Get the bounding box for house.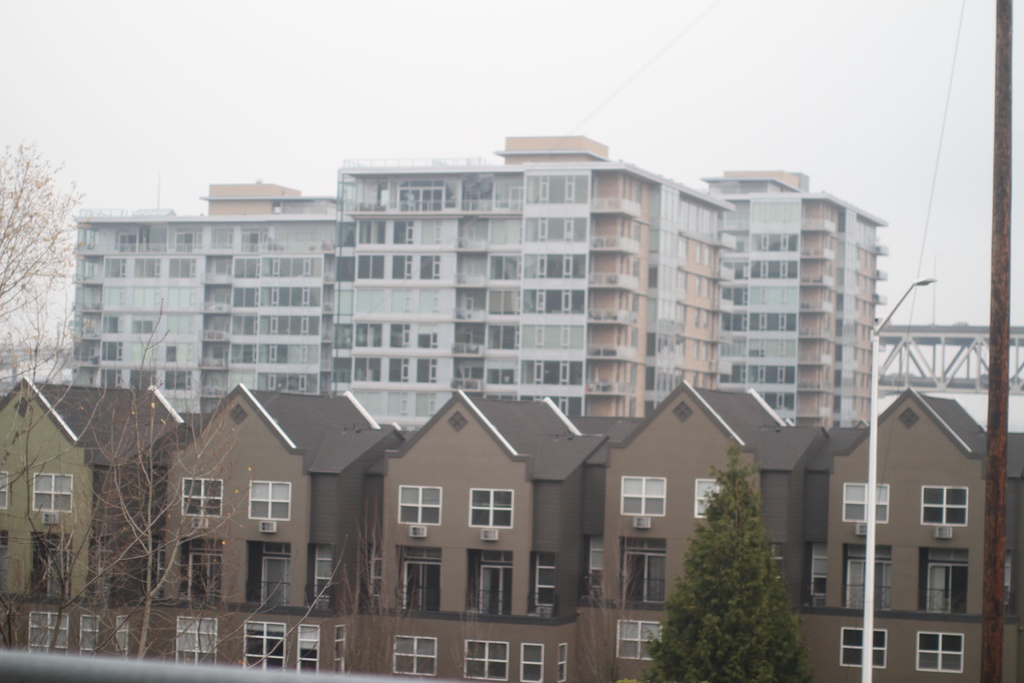
x1=803, y1=388, x2=1023, y2=682.
